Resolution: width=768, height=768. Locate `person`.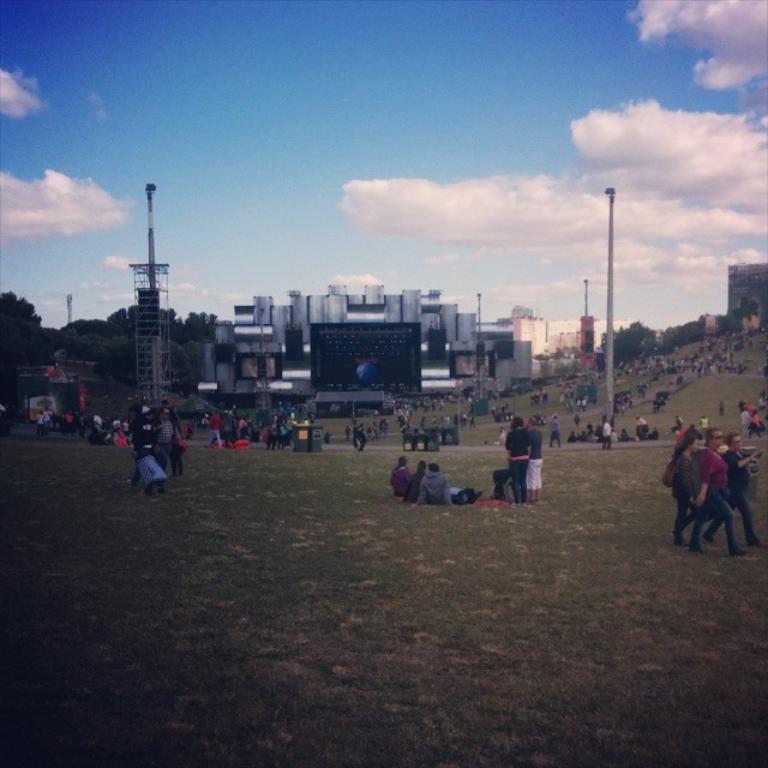
{"x1": 666, "y1": 424, "x2": 707, "y2": 550}.
